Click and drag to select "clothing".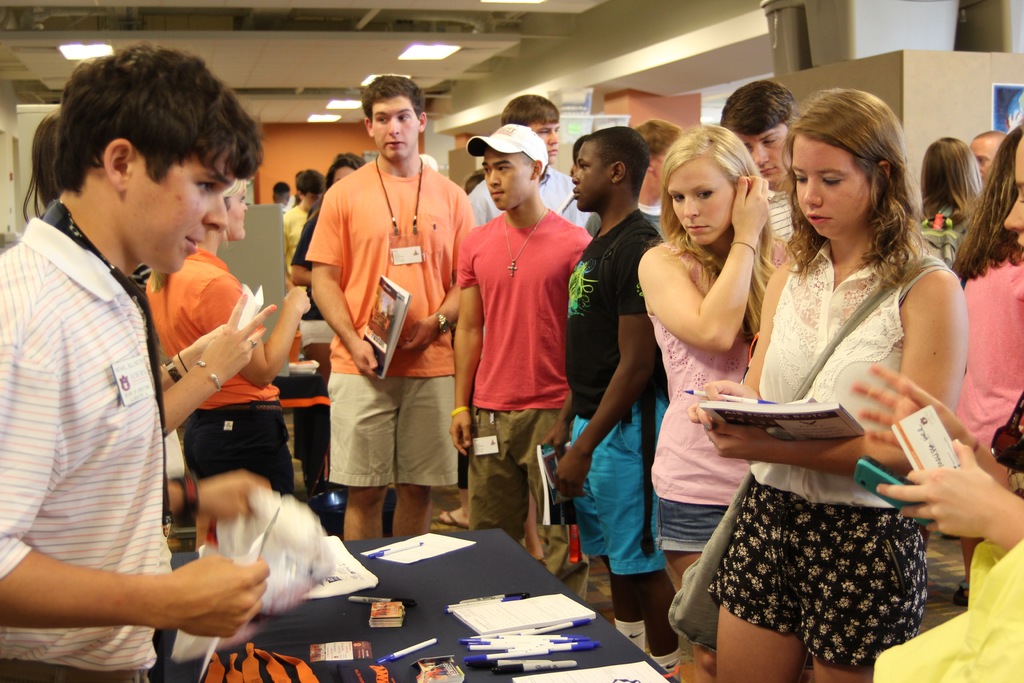
Selection: bbox=(455, 207, 590, 572).
